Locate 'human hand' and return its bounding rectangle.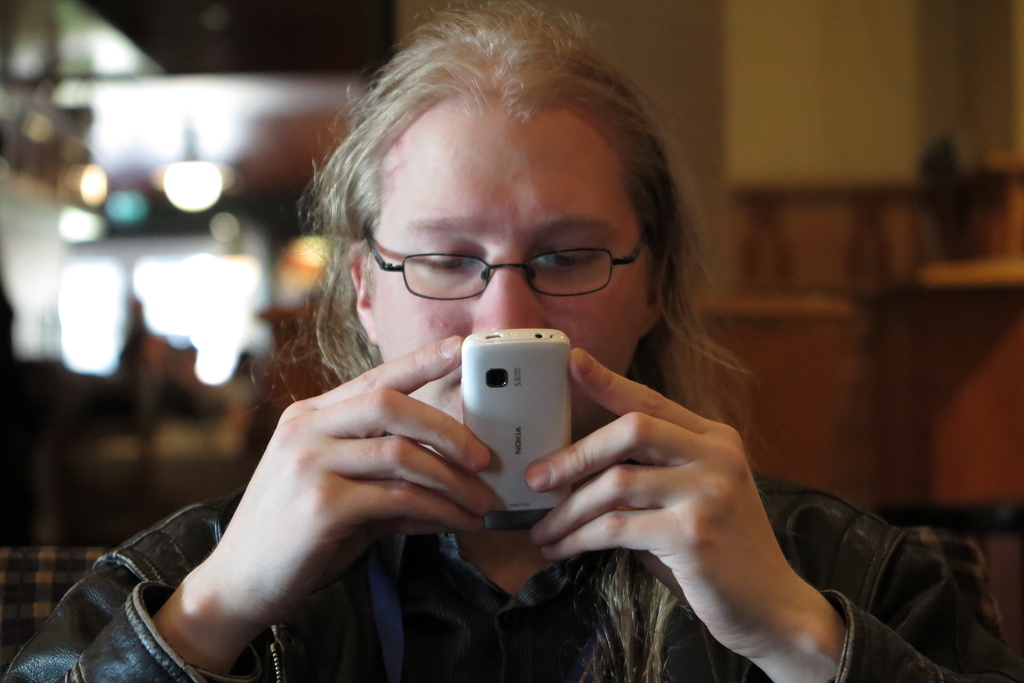
BBox(495, 342, 838, 662).
